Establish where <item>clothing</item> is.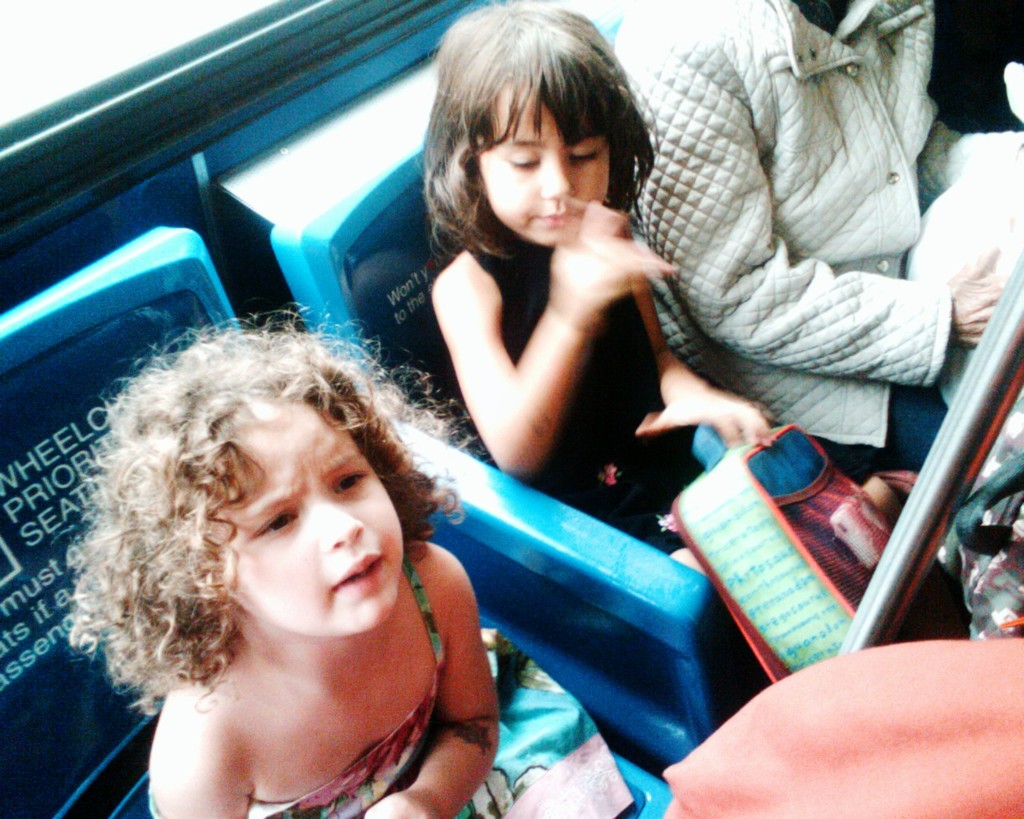
Established at {"left": 471, "top": 211, "right": 720, "bottom": 581}.
